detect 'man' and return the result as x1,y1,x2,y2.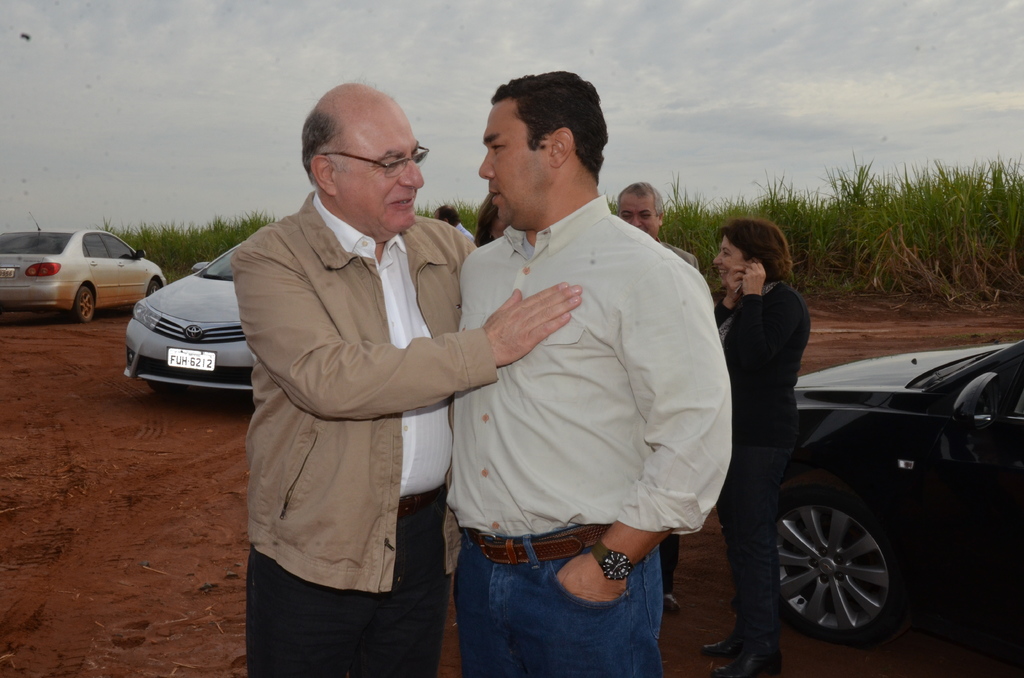
614,181,703,613.
